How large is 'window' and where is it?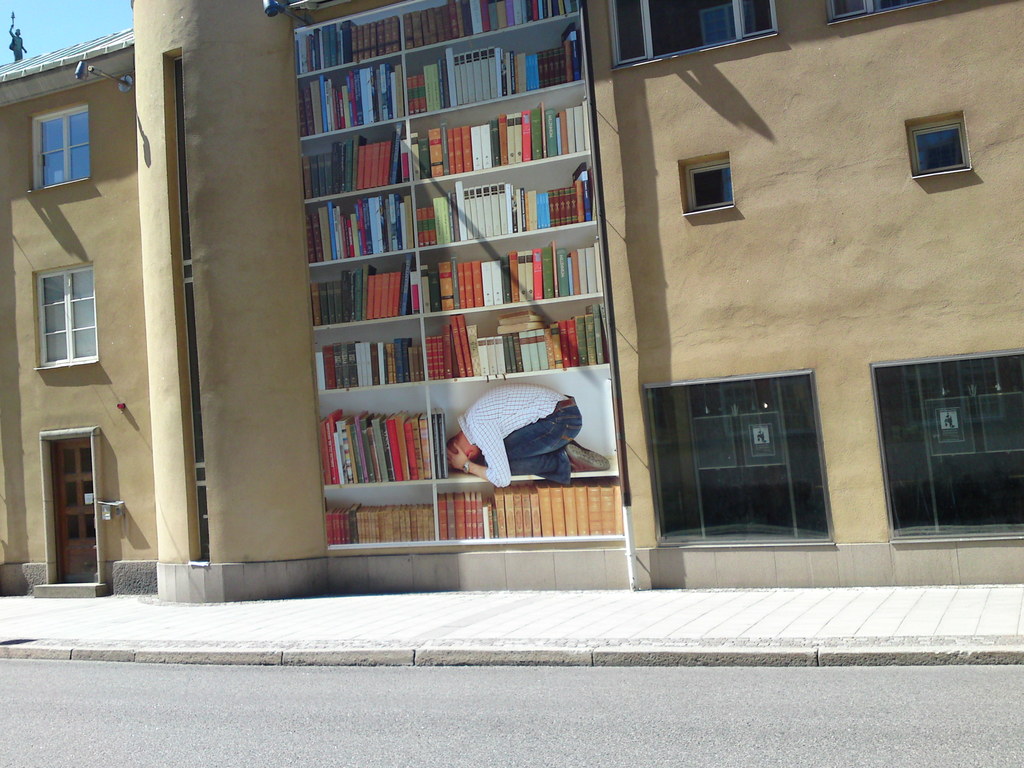
Bounding box: bbox=(822, 0, 936, 29).
